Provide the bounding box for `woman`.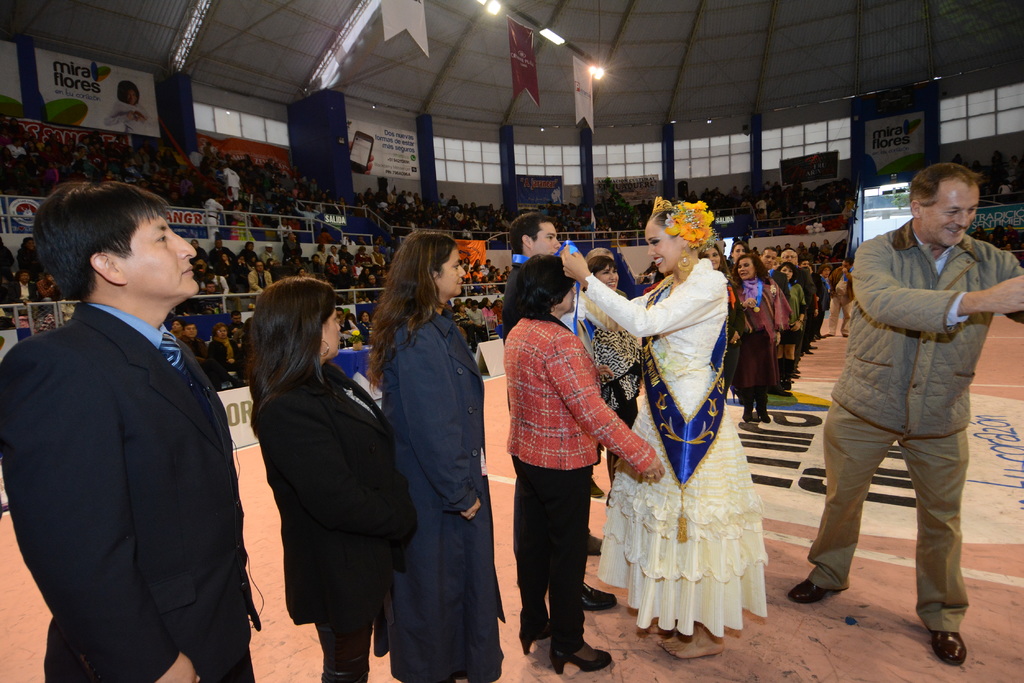
726/242/751/278.
